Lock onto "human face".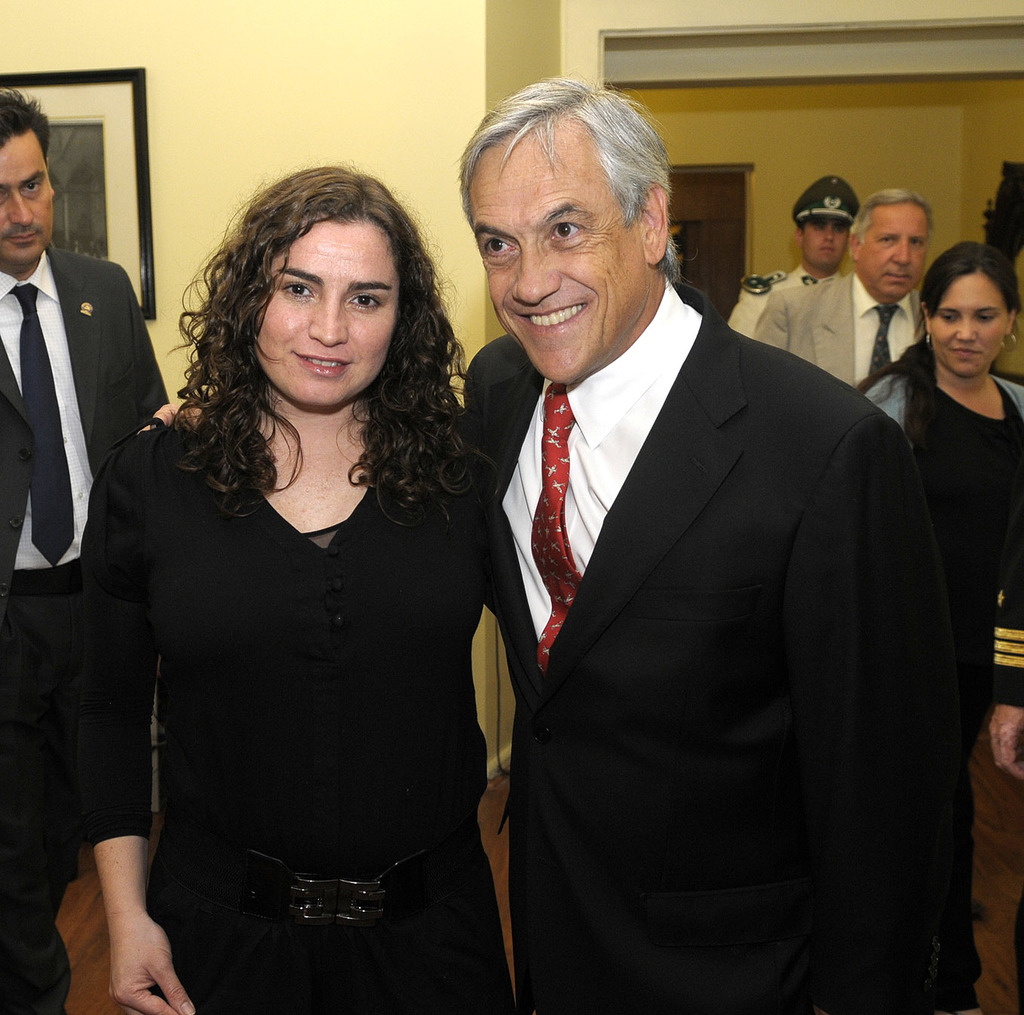
Locked: x1=472, y1=122, x2=646, y2=385.
